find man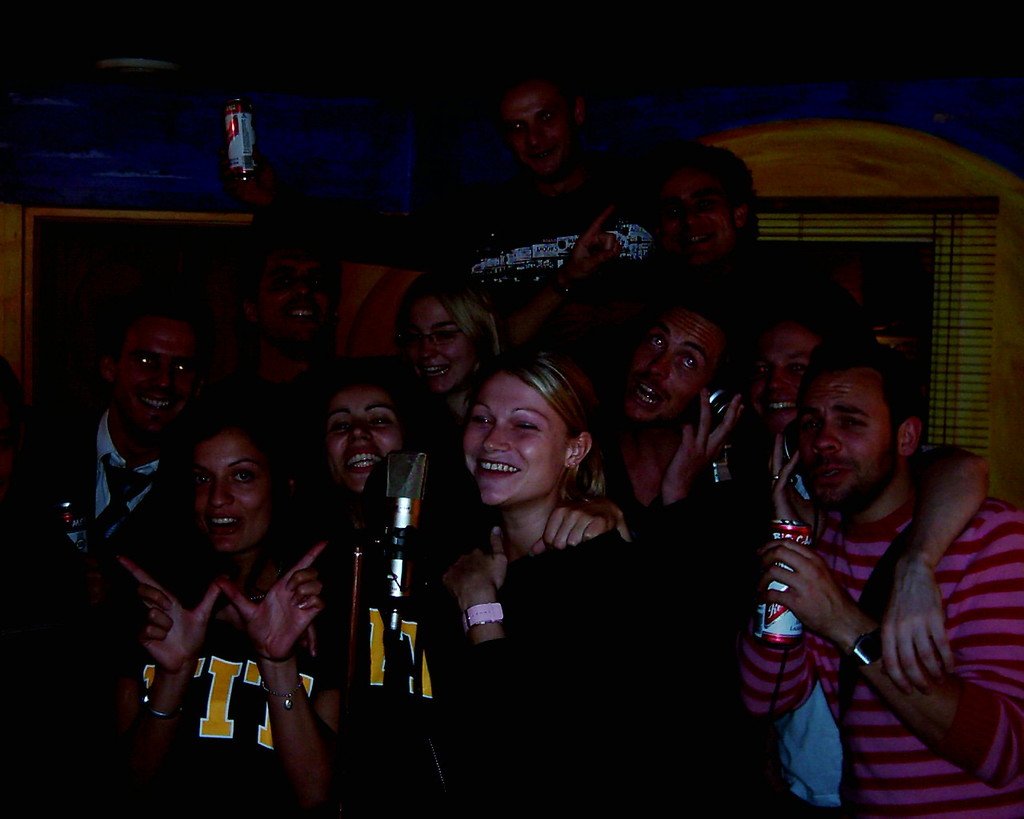
[595,298,748,569]
